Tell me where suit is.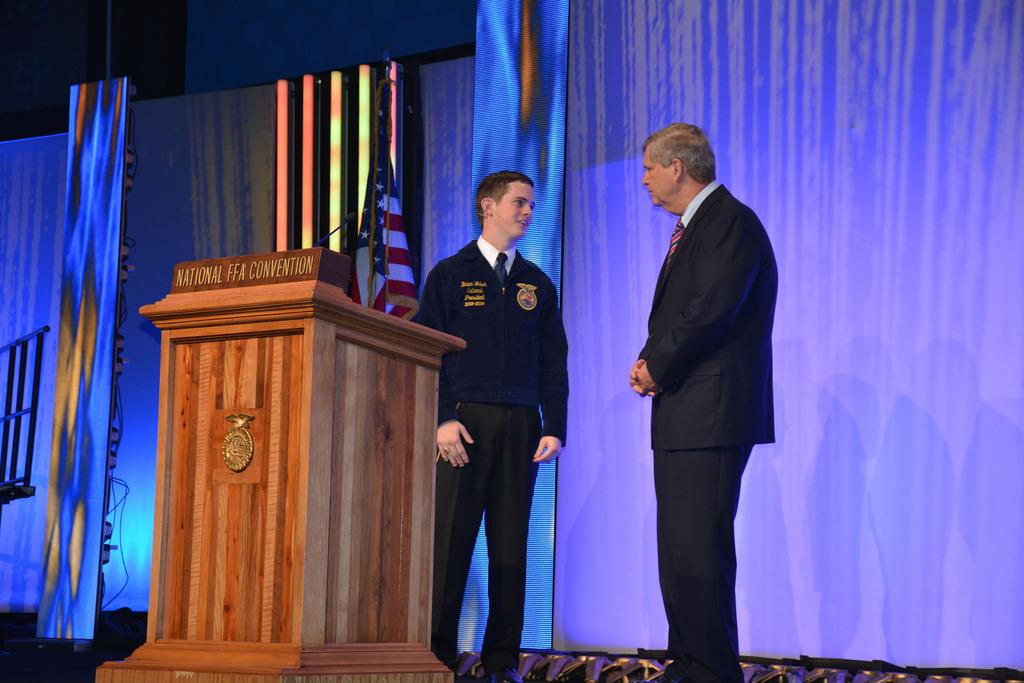
suit is at <region>618, 114, 782, 669</region>.
